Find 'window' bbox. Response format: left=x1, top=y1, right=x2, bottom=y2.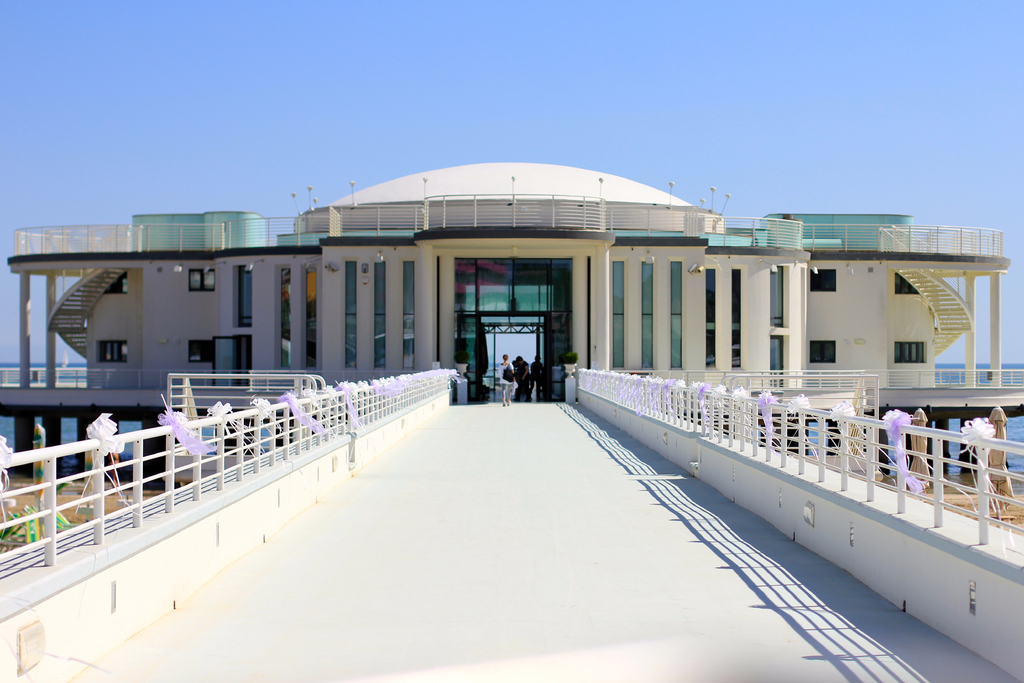
left=892, top=341, right=924, bottom=363.
